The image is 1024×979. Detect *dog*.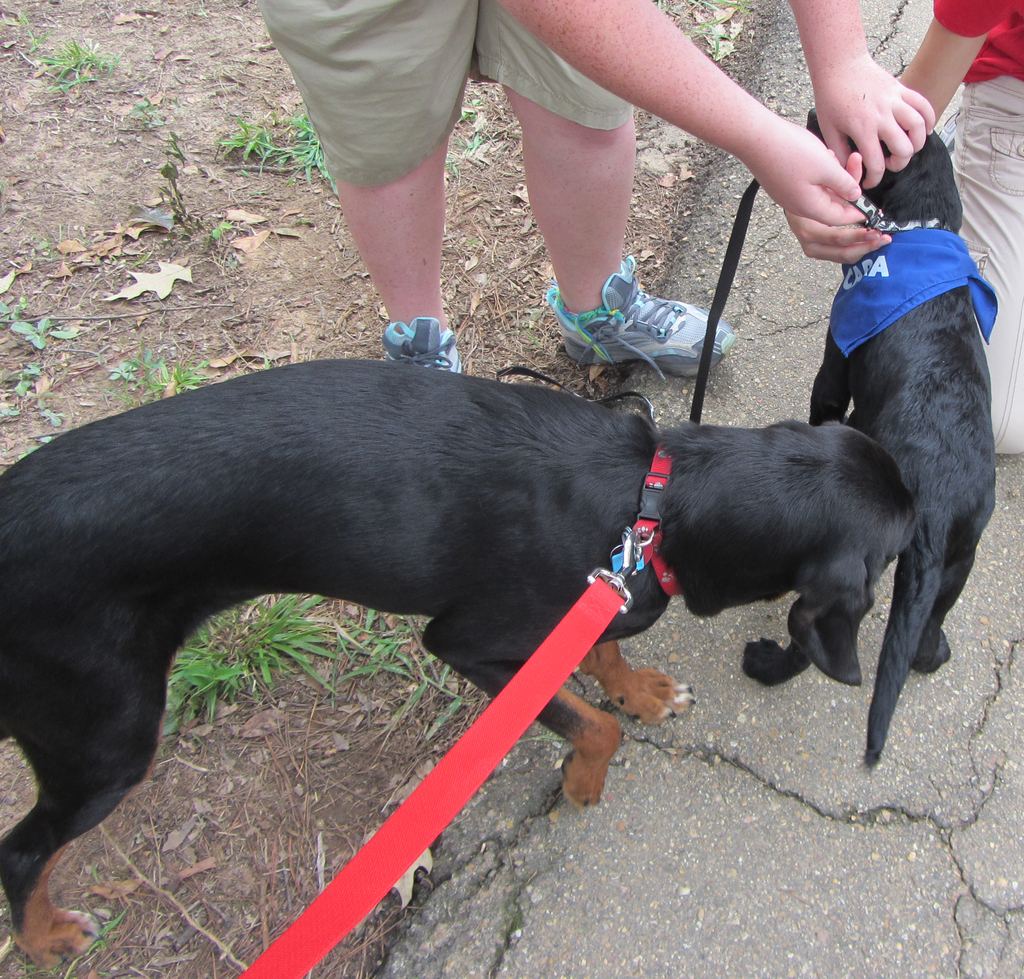
Detection: 0 357 918 971.
